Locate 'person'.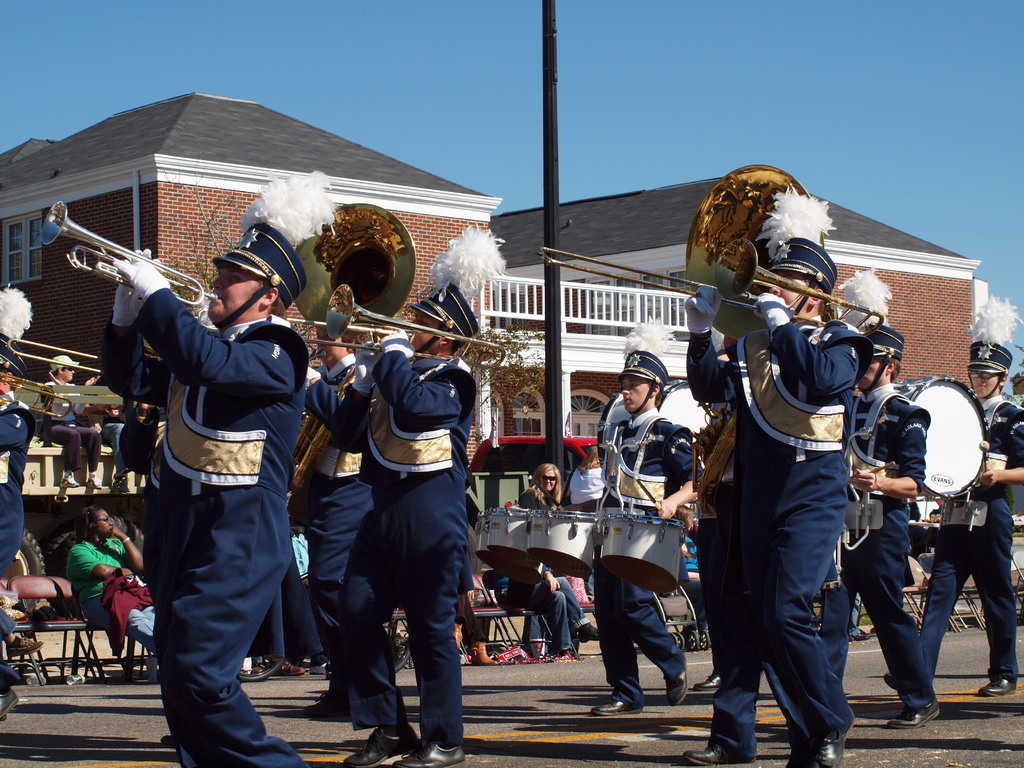
Bounding box: 494, 455, 588, 660.
